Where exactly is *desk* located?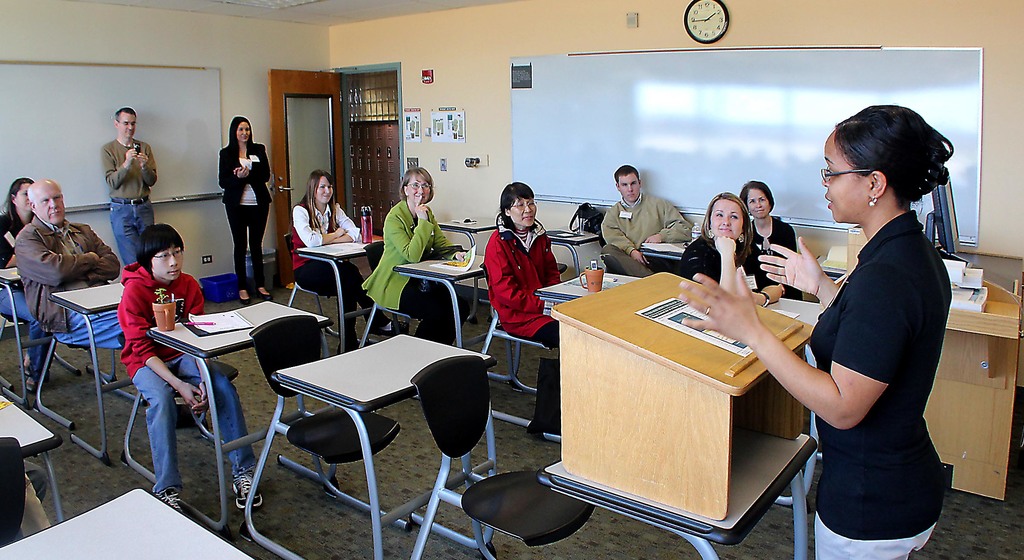
Its bounding box is pyautogui.locateOnScreen(919, 261, 1023, 505).
